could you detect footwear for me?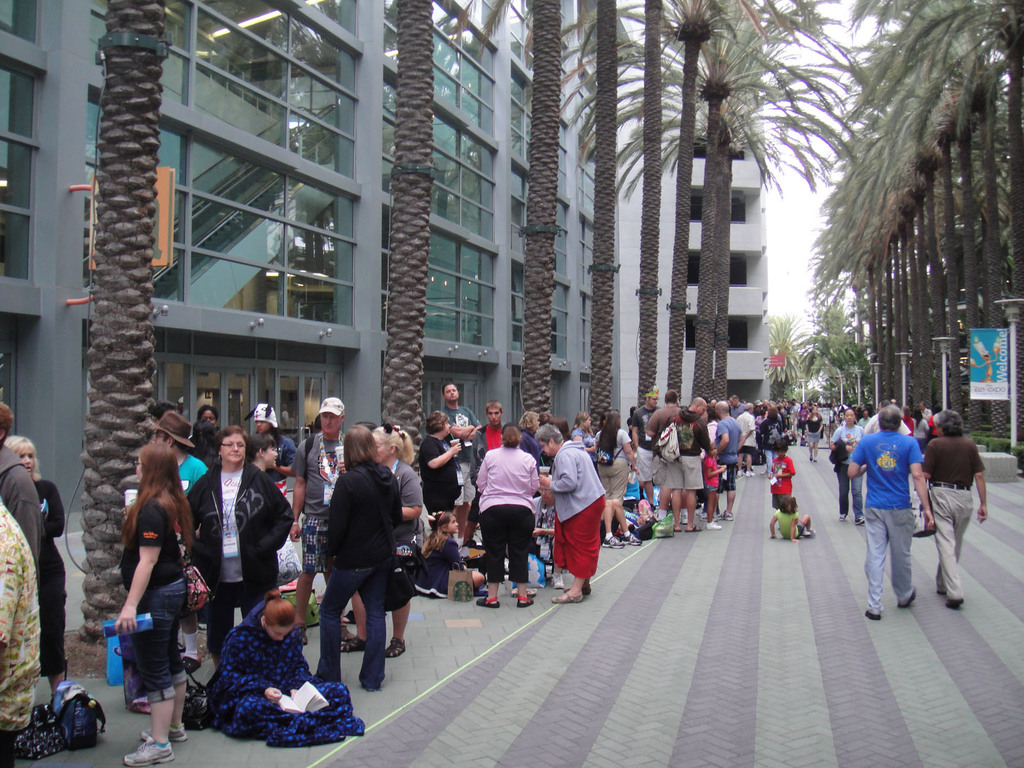
Detection result: (x1=619, y1=529, x2=648, y2=548).
